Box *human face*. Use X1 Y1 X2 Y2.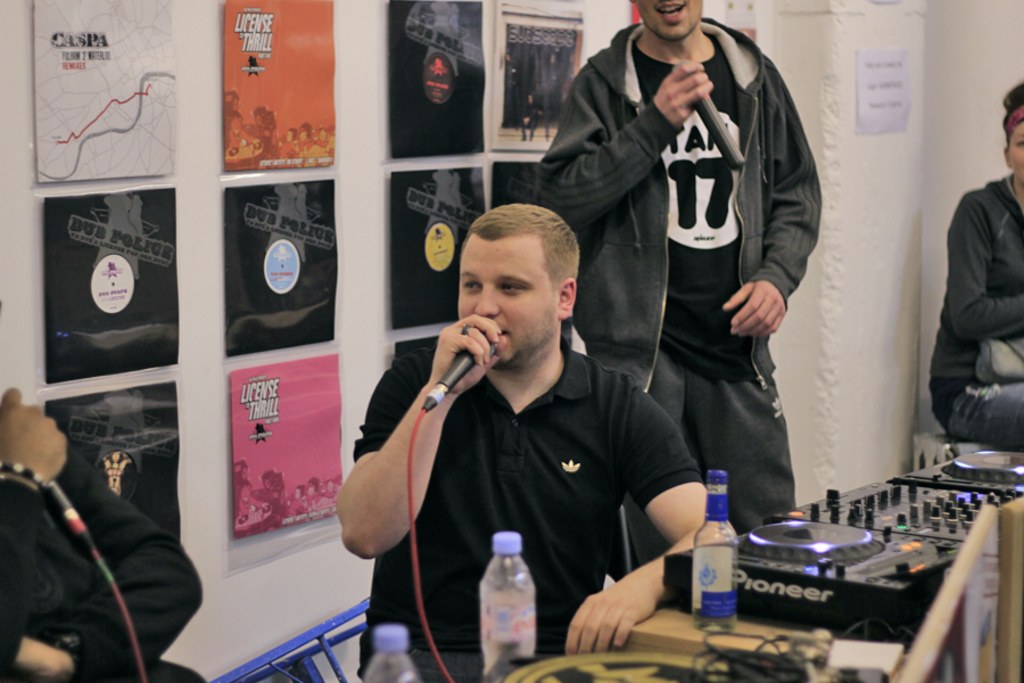
459 240 559 368.
